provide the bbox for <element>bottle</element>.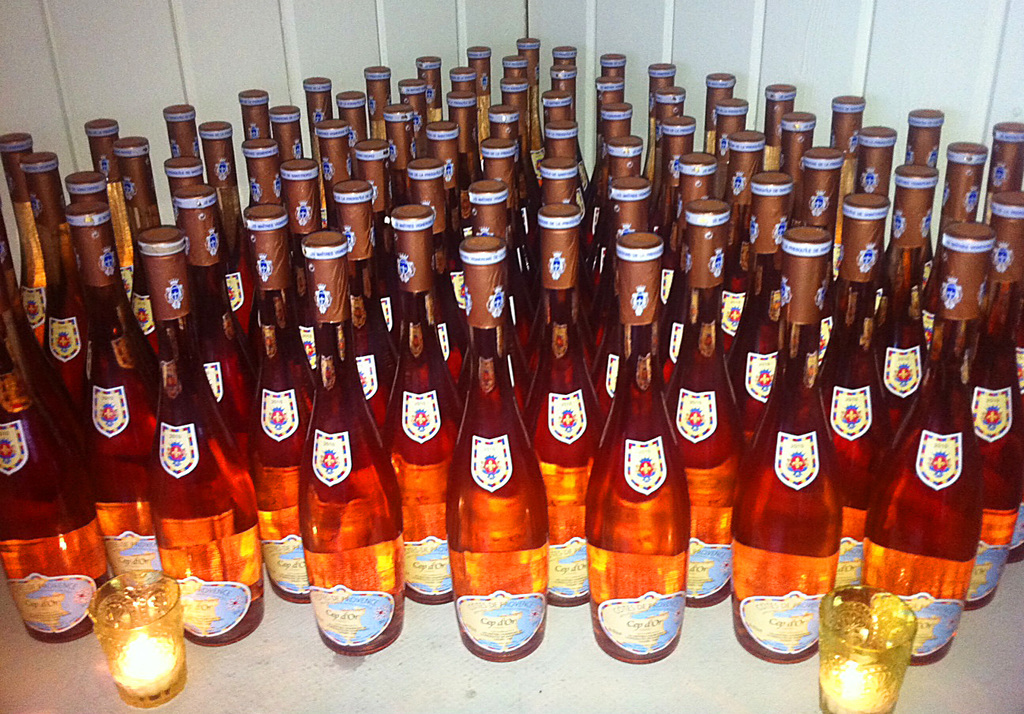
<region>723, 231, 842, 666</region>.
